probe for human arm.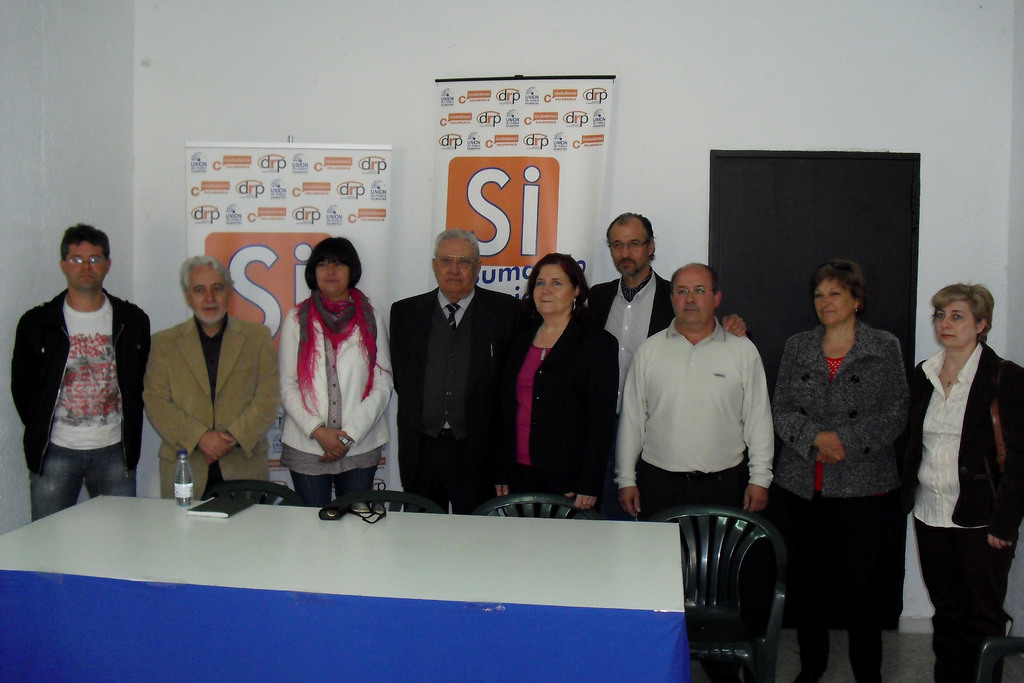
Probe result: {"x1": 317, "y1": 311, "x2": 394, "y2": 463}.
